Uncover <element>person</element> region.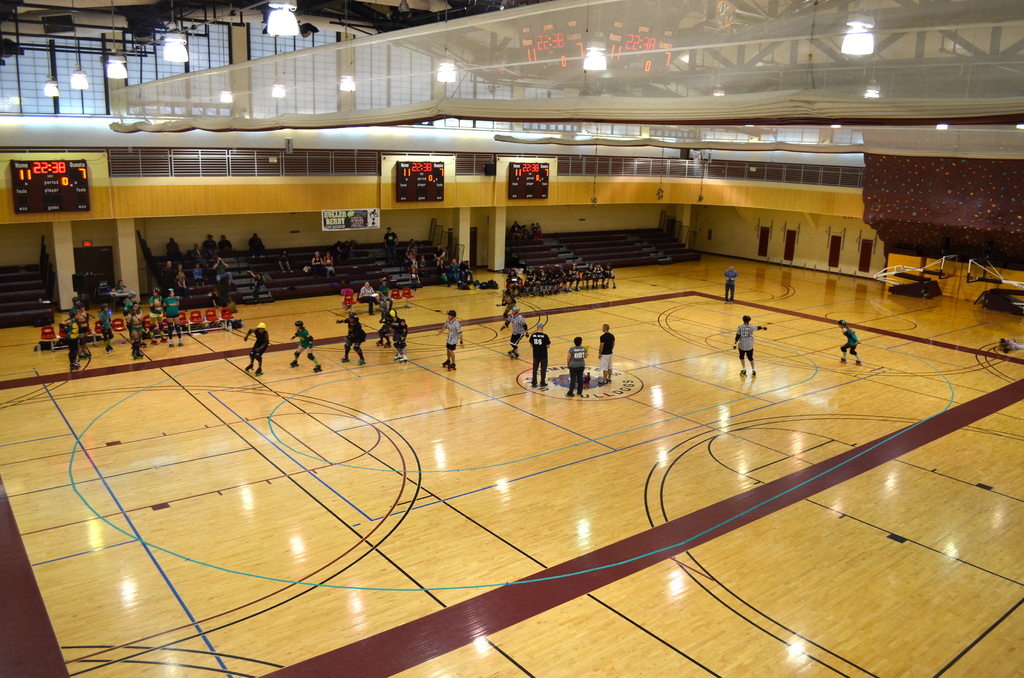
Uncovered: detection(289, 320, 321, 373).
